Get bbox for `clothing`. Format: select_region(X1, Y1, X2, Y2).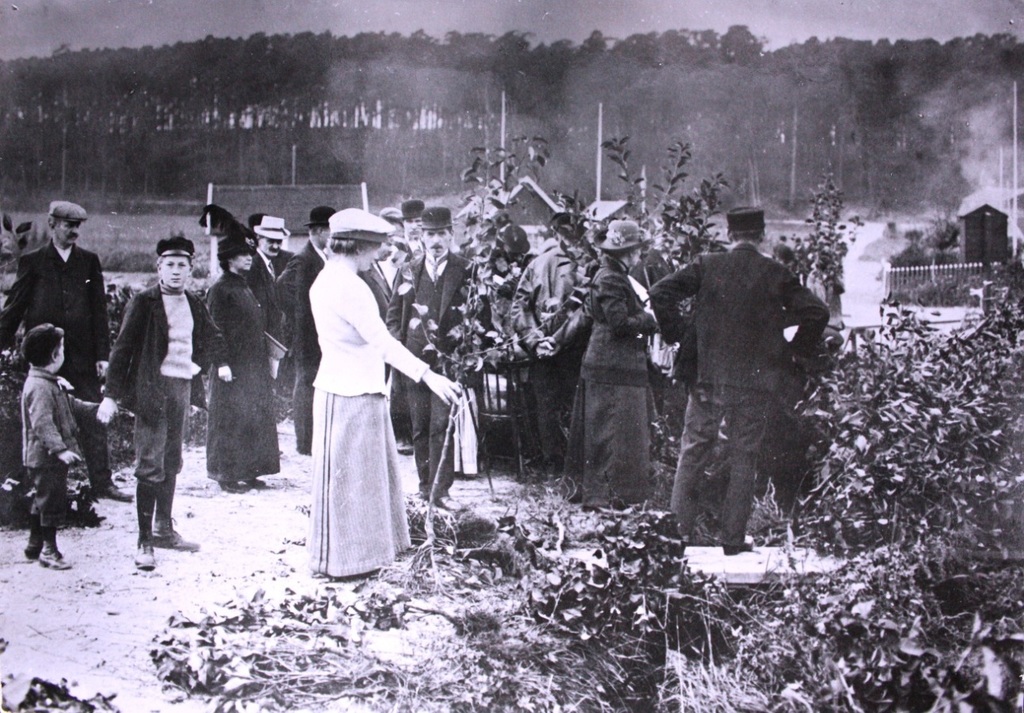
select_region(101, 283, 224, 524).
